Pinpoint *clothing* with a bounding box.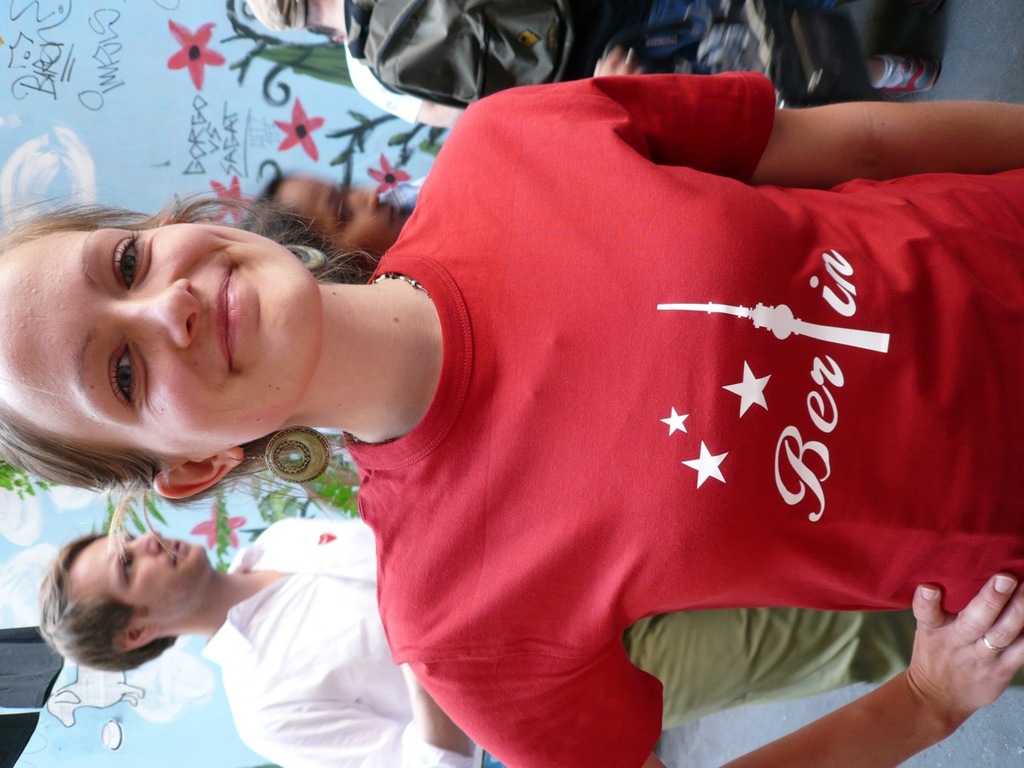
Rect(341, 0, 922, 103).
